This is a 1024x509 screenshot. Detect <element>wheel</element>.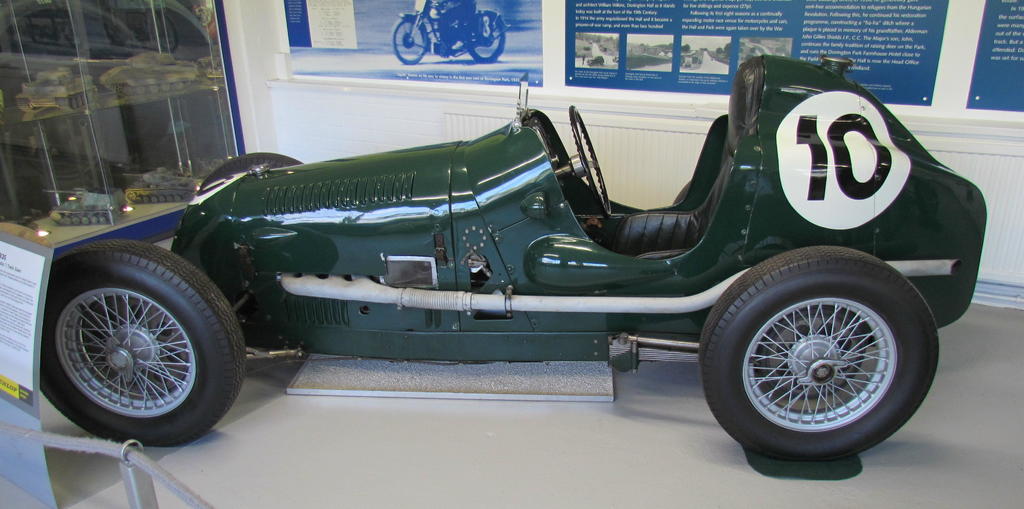
<bbox>386, 19, 431, 68</bbox>.
